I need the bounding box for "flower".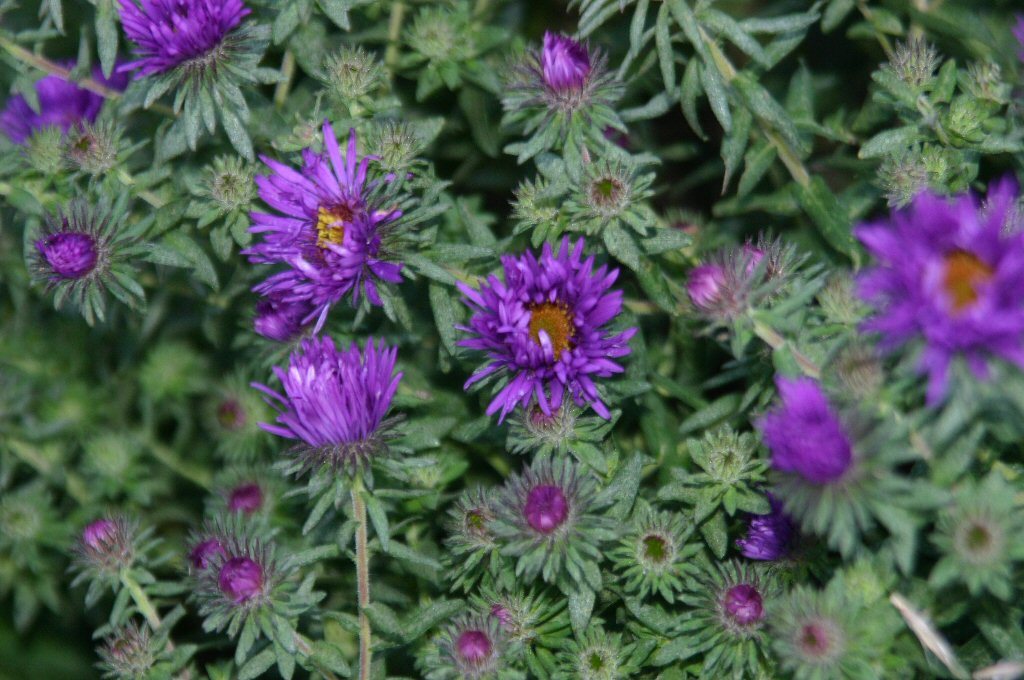
Here it is: {"x1": 19, "y1": 211, "x2": 106, "y2": 300}.
